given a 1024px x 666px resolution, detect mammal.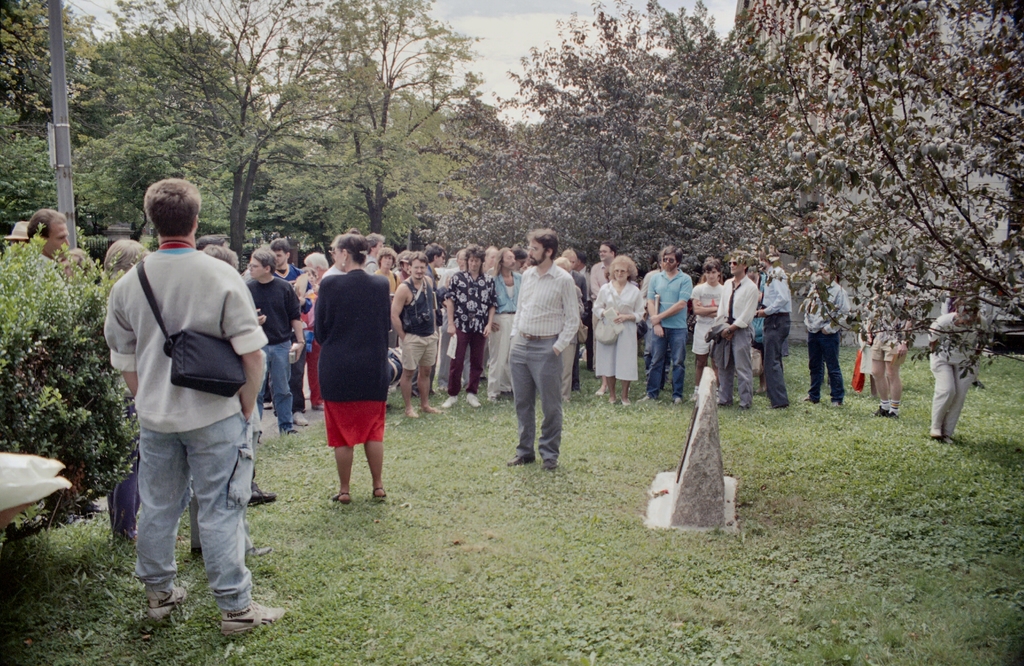
<region>927, 294, 991, 442</region>.
